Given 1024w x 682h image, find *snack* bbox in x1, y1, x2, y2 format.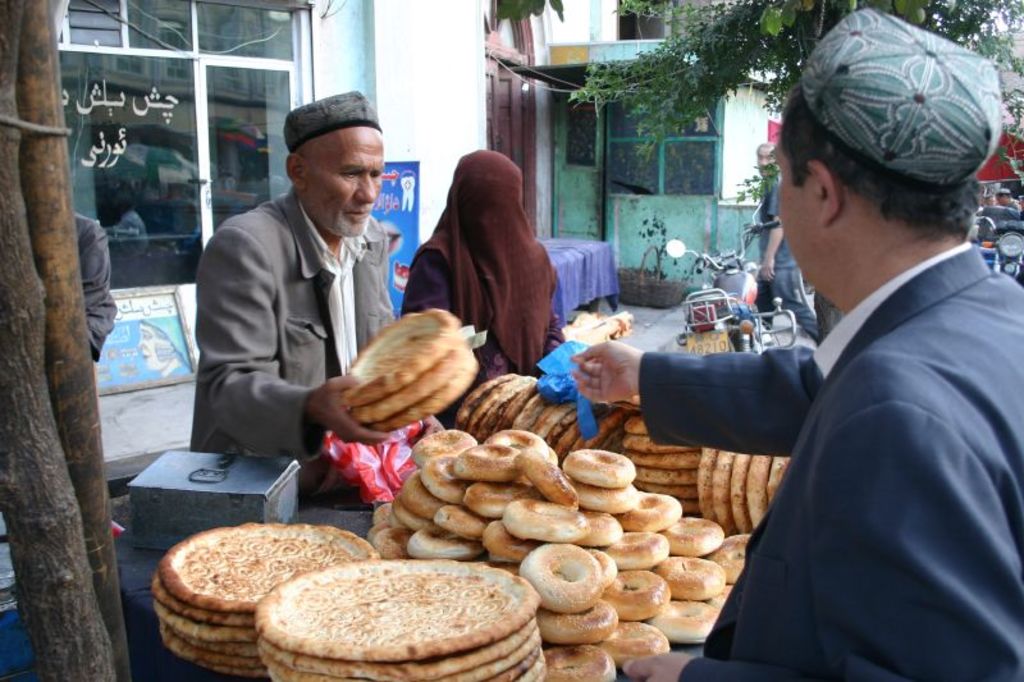
259, 608, 534, 681.
